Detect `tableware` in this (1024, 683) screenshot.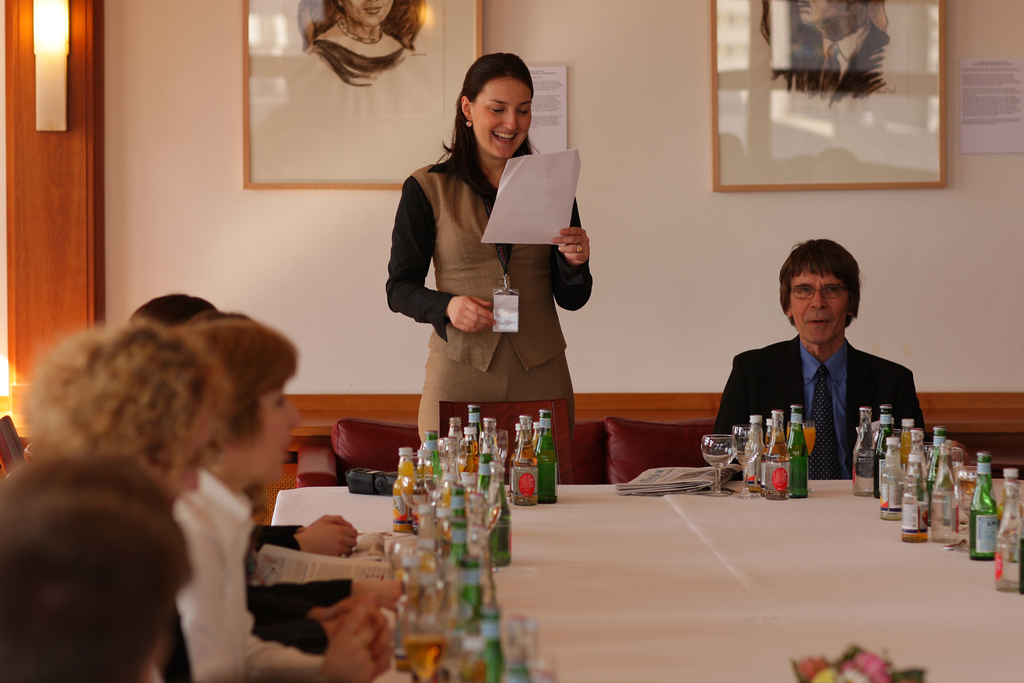
Detection: [731, 423, 760, 502].
